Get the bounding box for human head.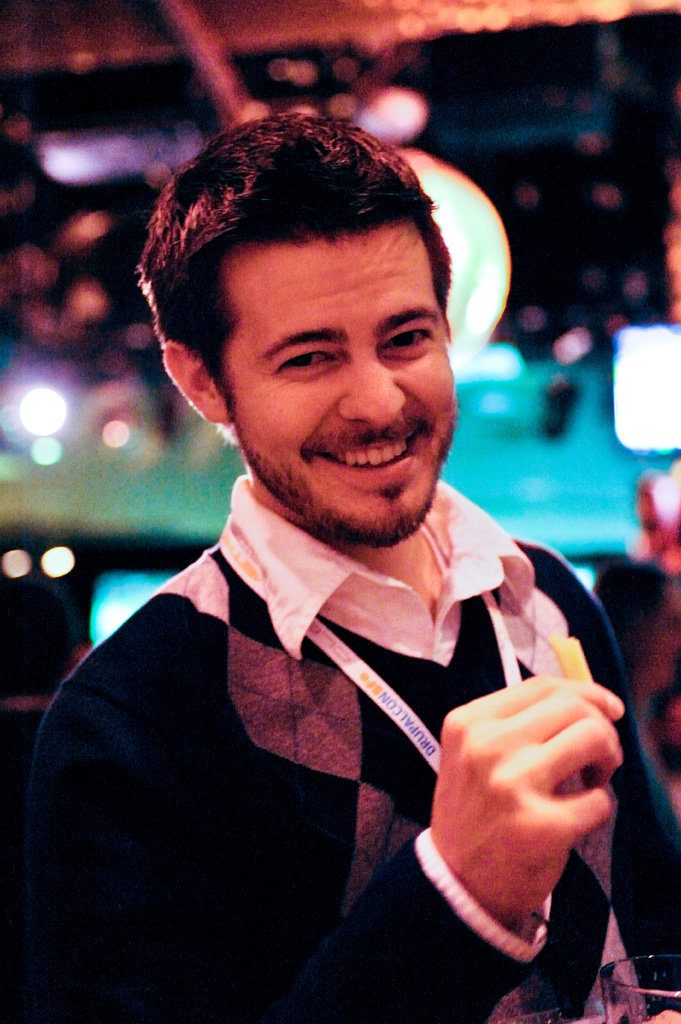
region(168, 111, 462, 490).
